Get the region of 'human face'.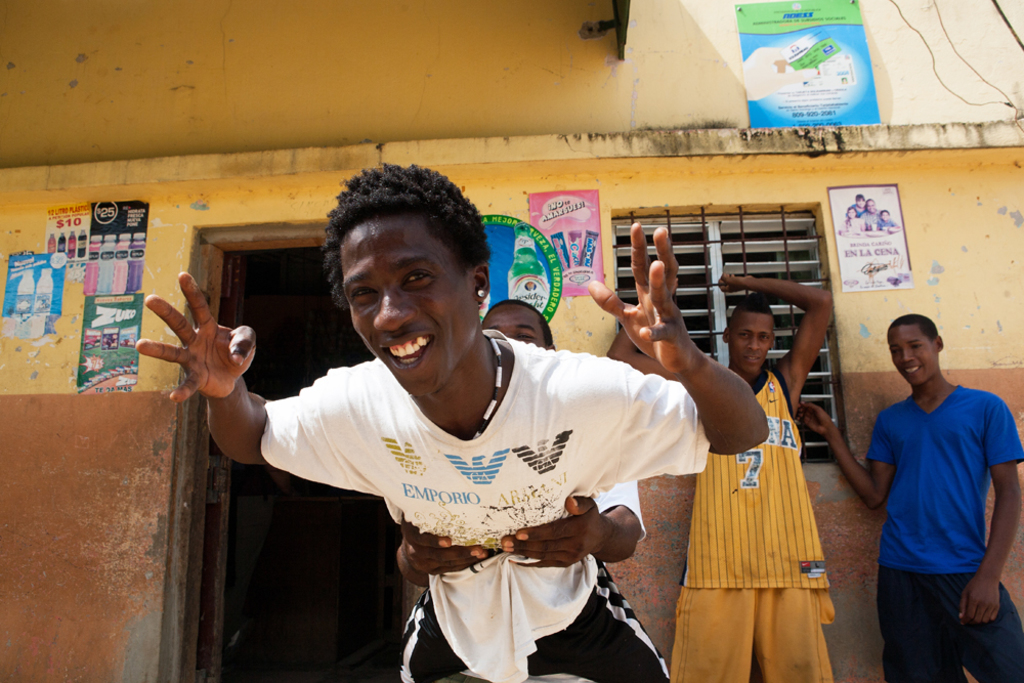
<bbox>483, 305, 551, 342</bbox>.
